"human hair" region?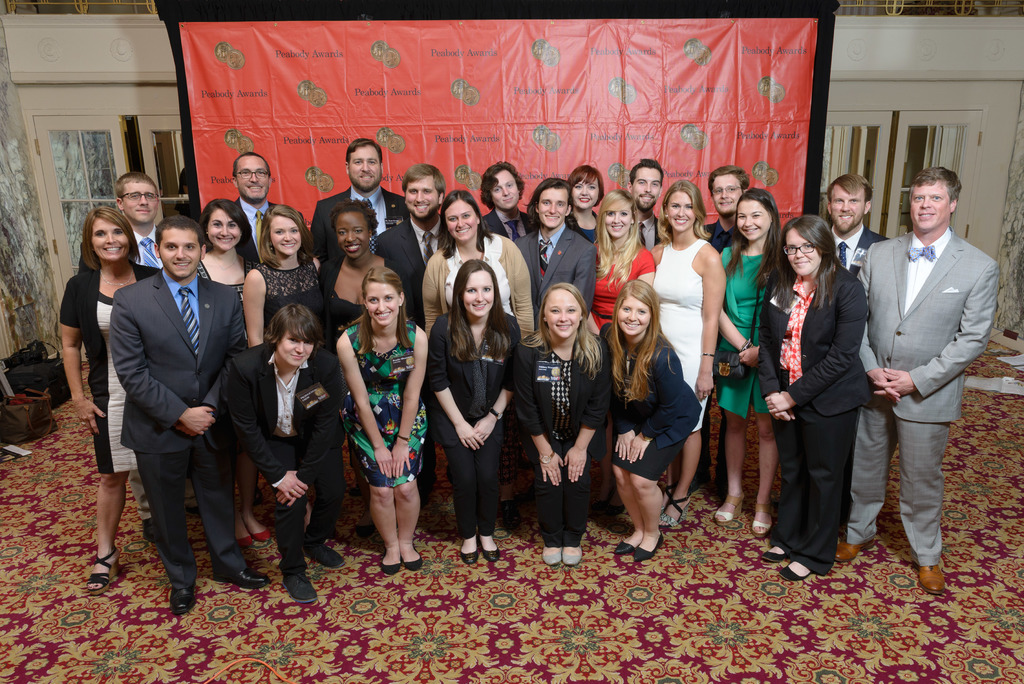
(449,259,511,361)
